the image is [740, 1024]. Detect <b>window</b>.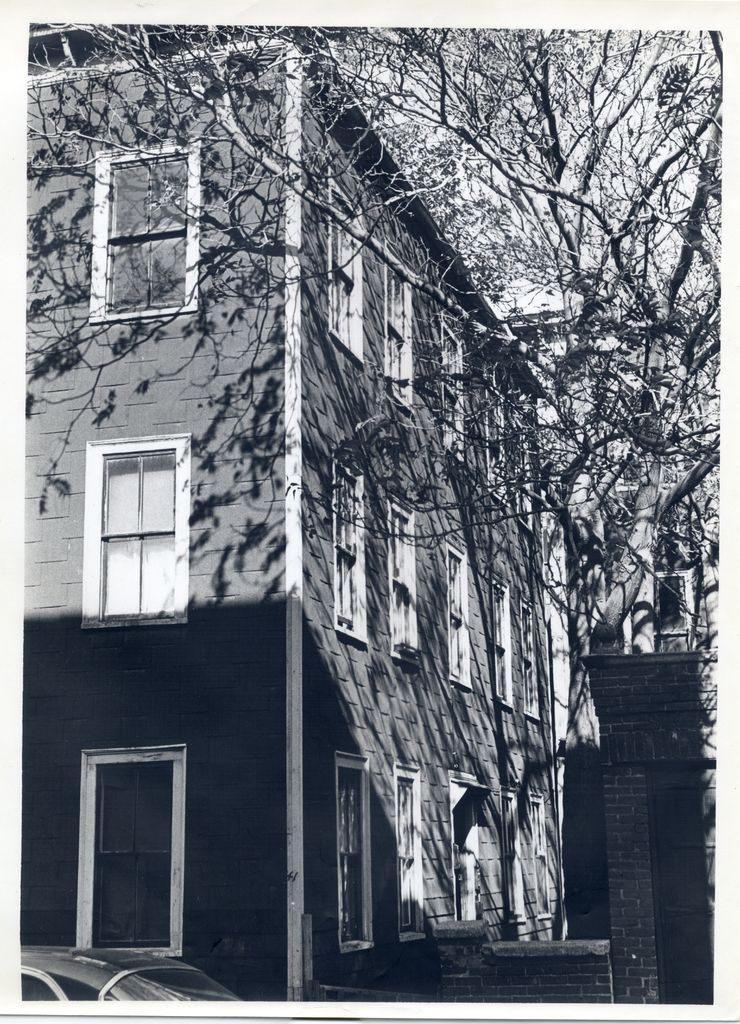
Detection: 527,791,550,919.
